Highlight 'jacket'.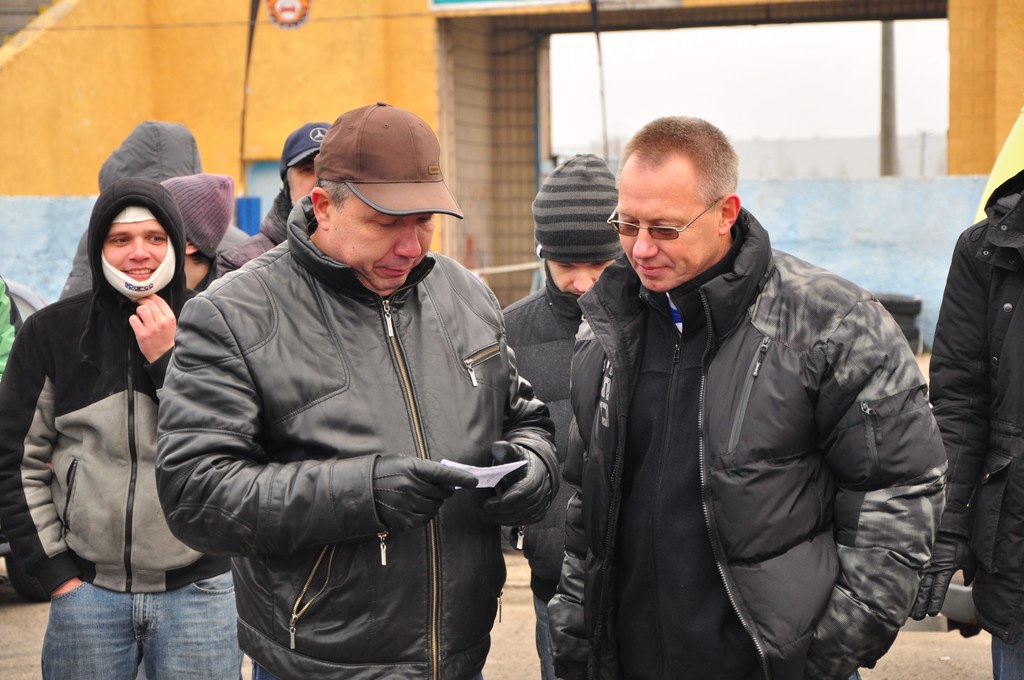
Highlighted region: {"x1": 495, "y1": 275, "x2": 630, "y2": 620}.
